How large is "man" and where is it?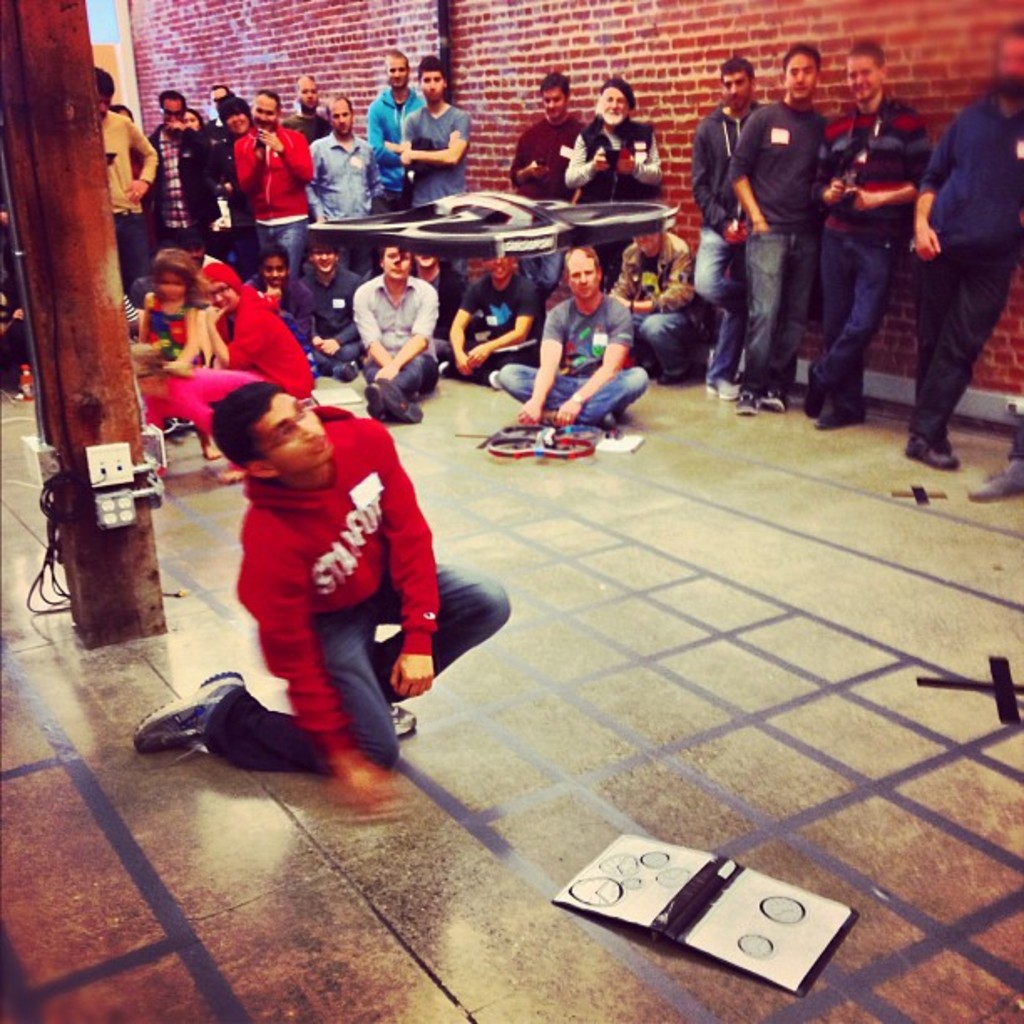
Bounding box: BBox(296, 239, 365, 380).
